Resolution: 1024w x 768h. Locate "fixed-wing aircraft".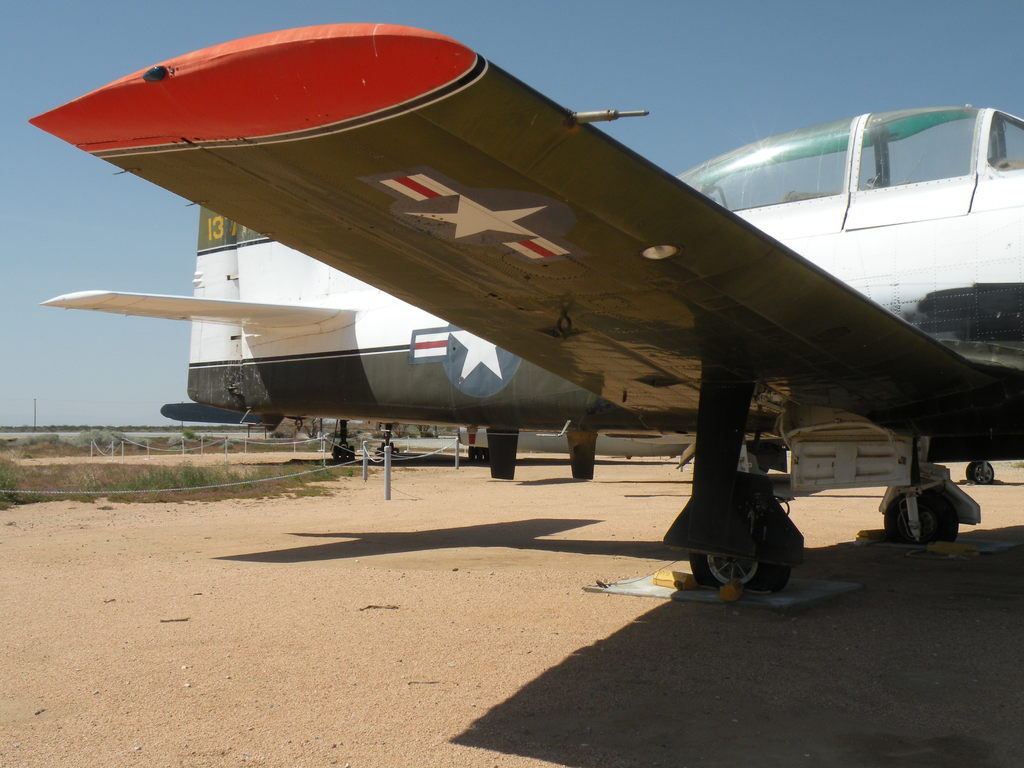
BBox(161, 401, 701, 464).
